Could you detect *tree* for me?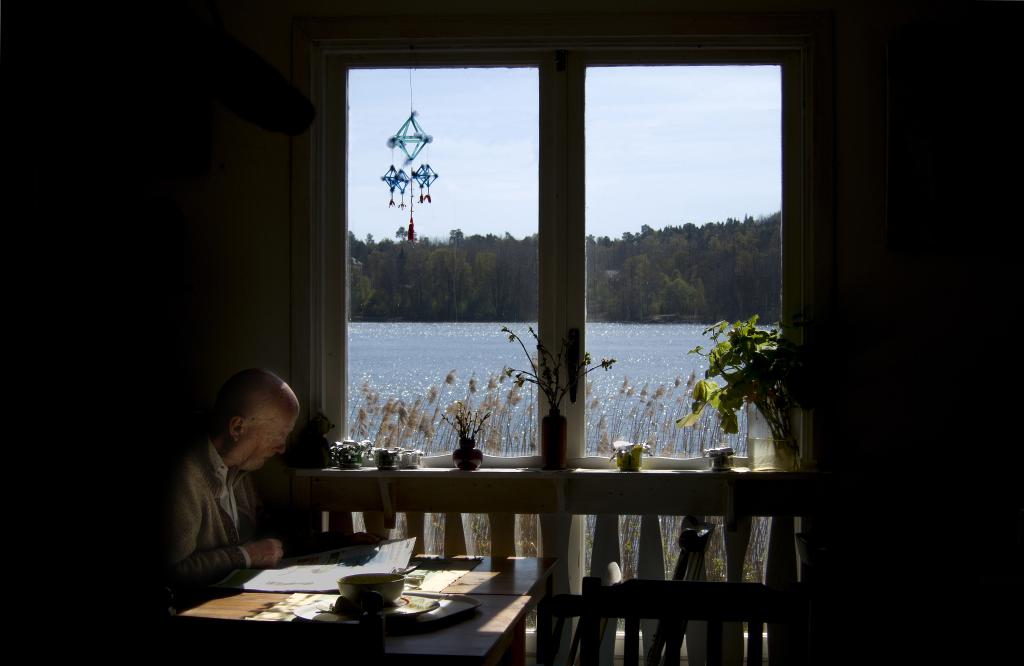
Detection result: <region>604, 216, 696, 332</region>.
